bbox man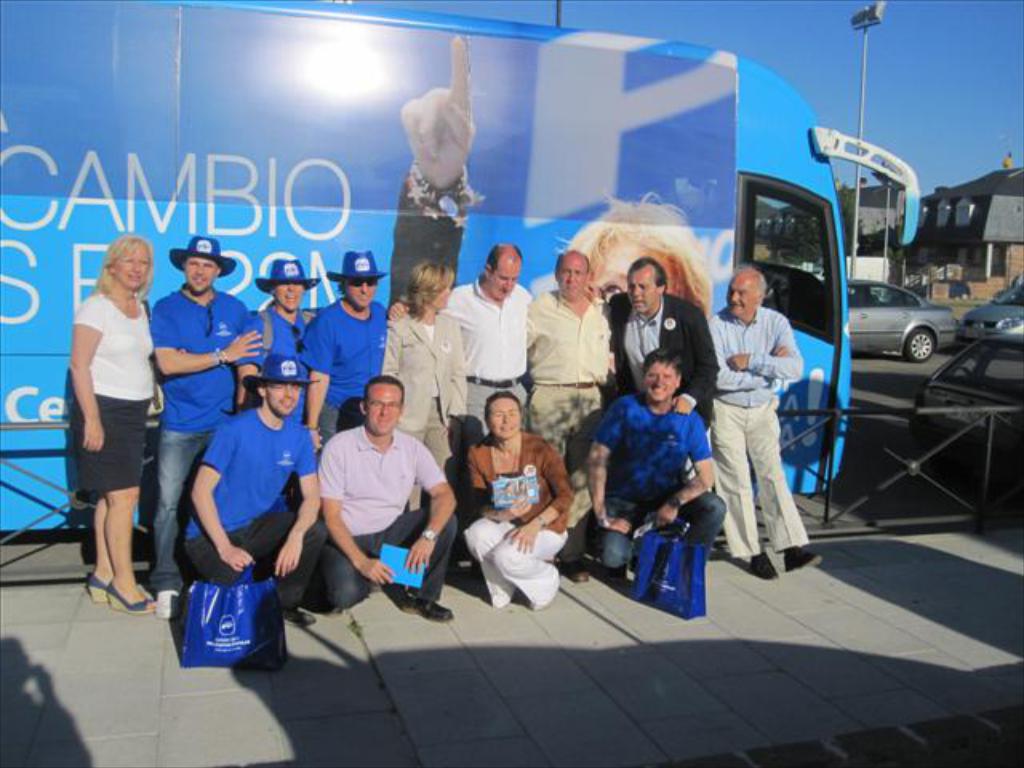
left=184, top=352, right=330, bottom=629
